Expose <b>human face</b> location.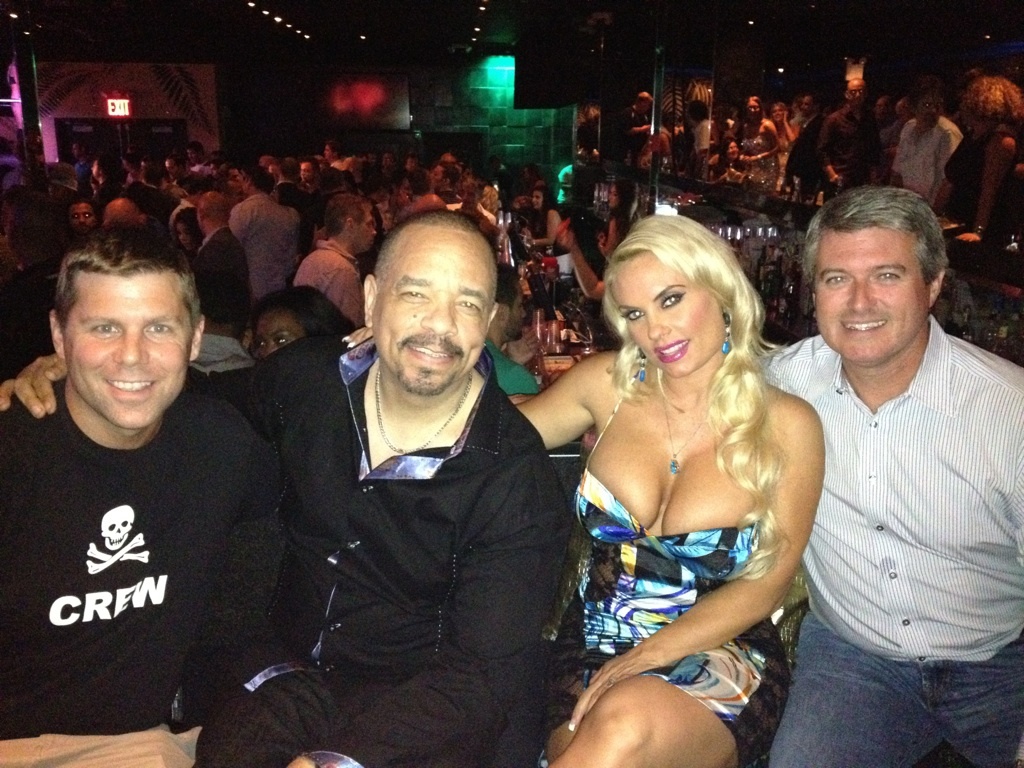
Exposed at x1=721 y1=144 x2=735 y2=159.
